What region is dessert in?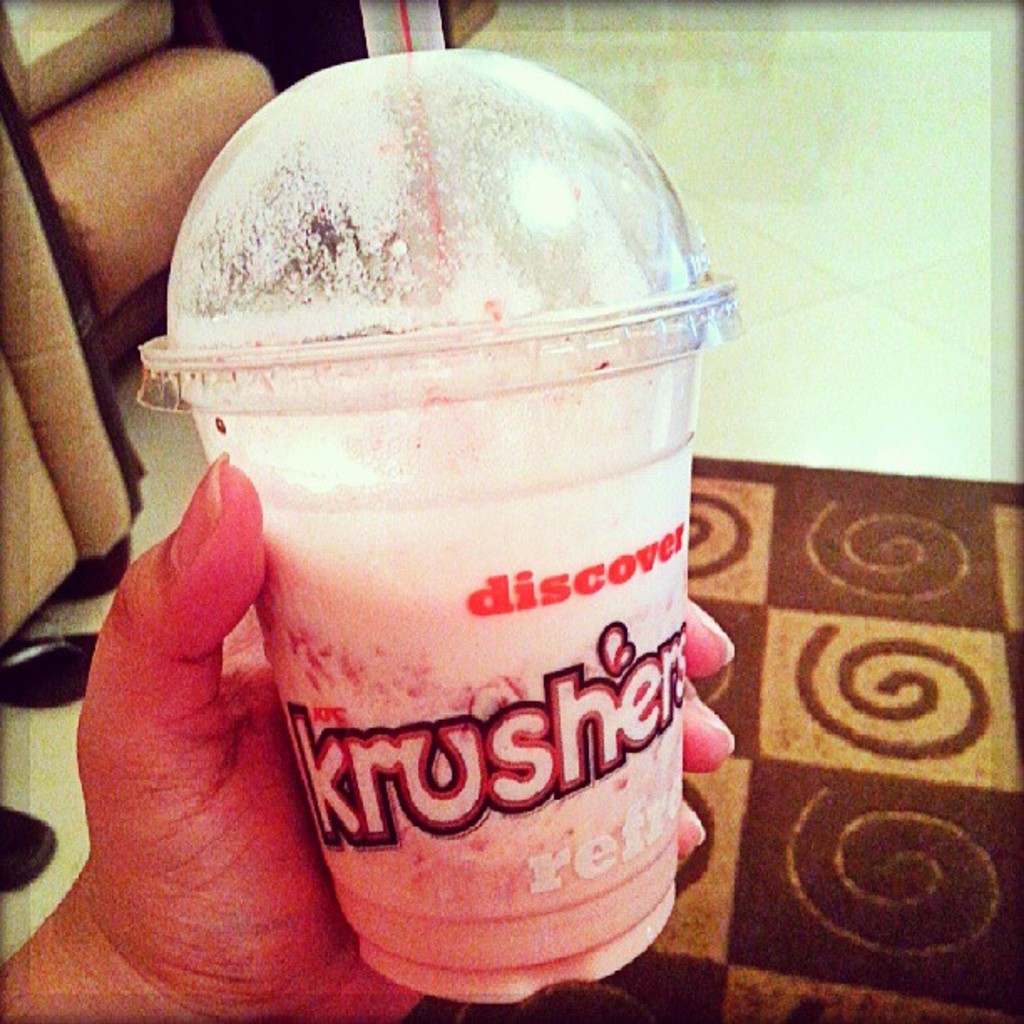
<box>120,0,738,982</box>.
